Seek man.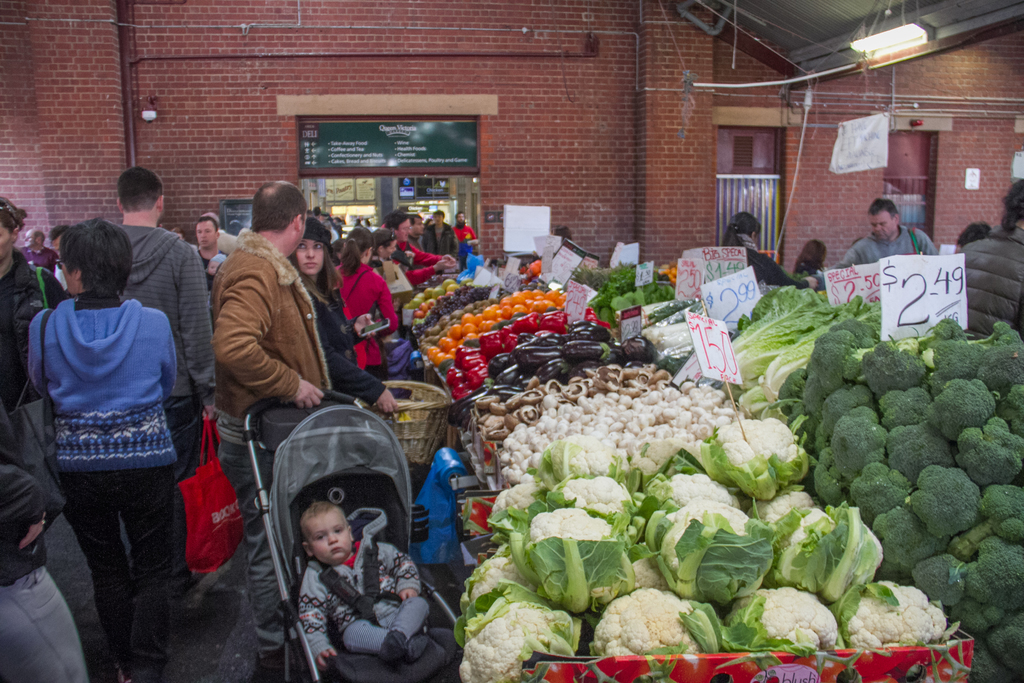
bbox(207, 174, 337, 679).
